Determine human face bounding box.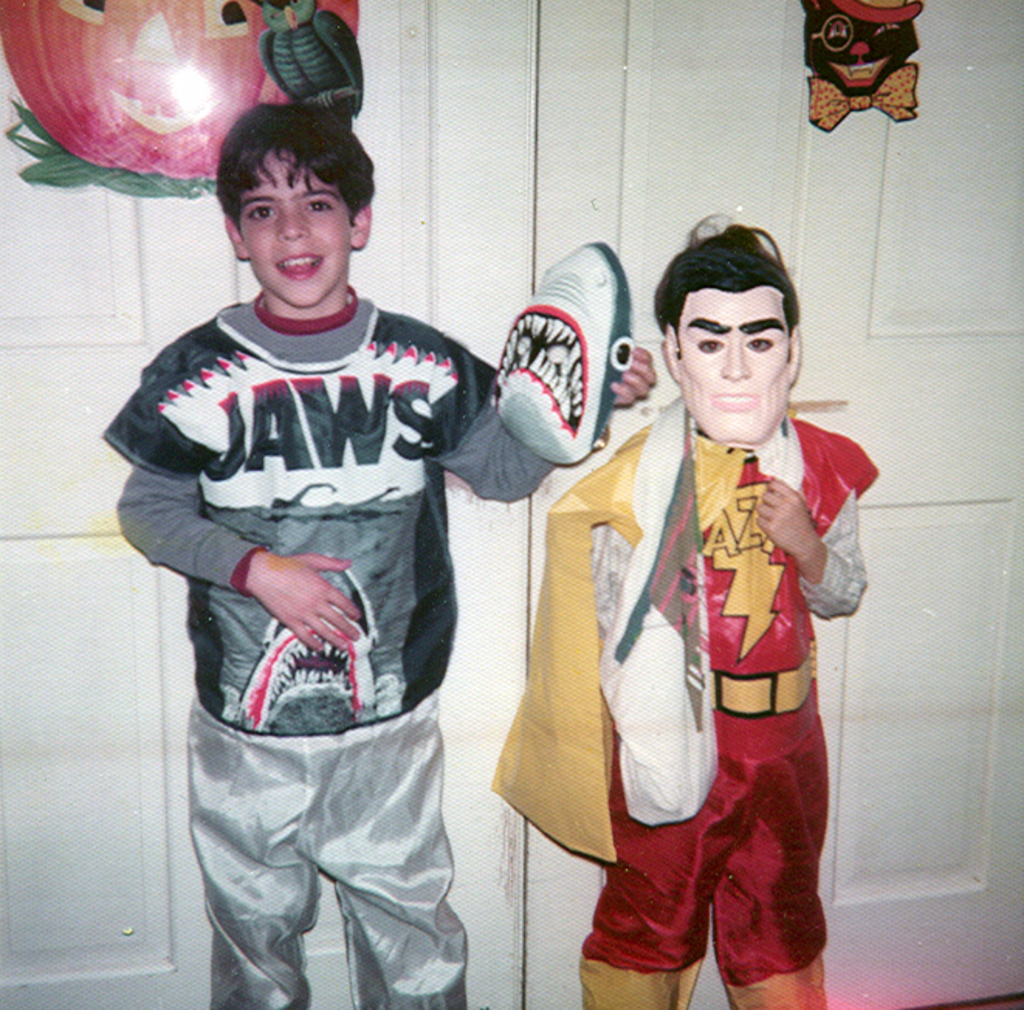
Determined: (679,287,792,445).
